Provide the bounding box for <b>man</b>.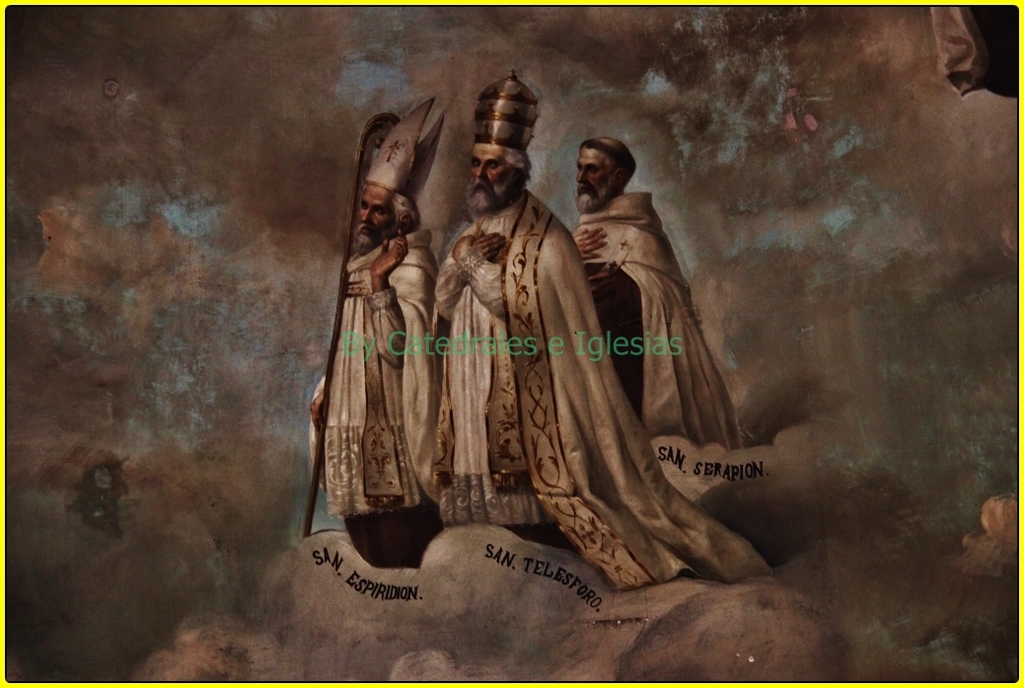
pyautogui.locateOnScreen(309, 97, 438, 517).
